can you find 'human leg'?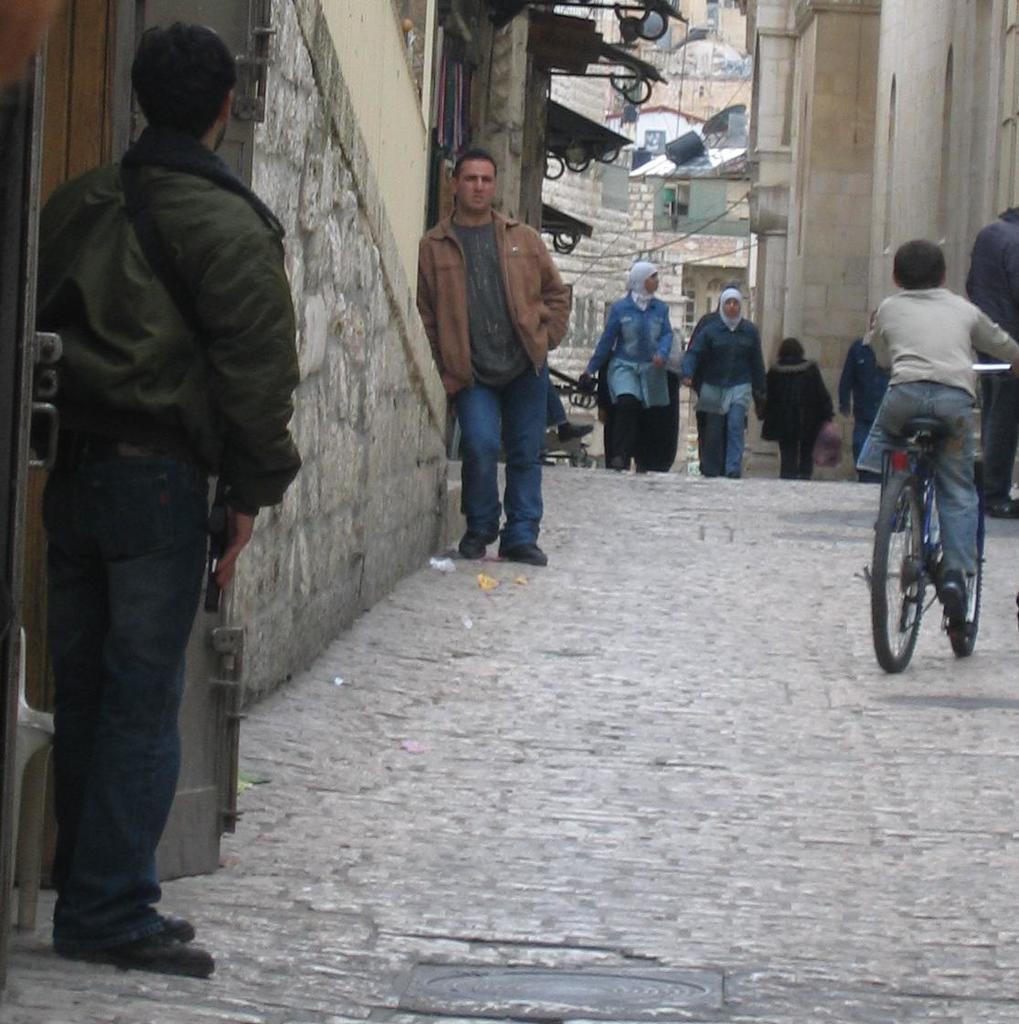
Yes, bounding box: bbox(777, 436, 795, 480).
